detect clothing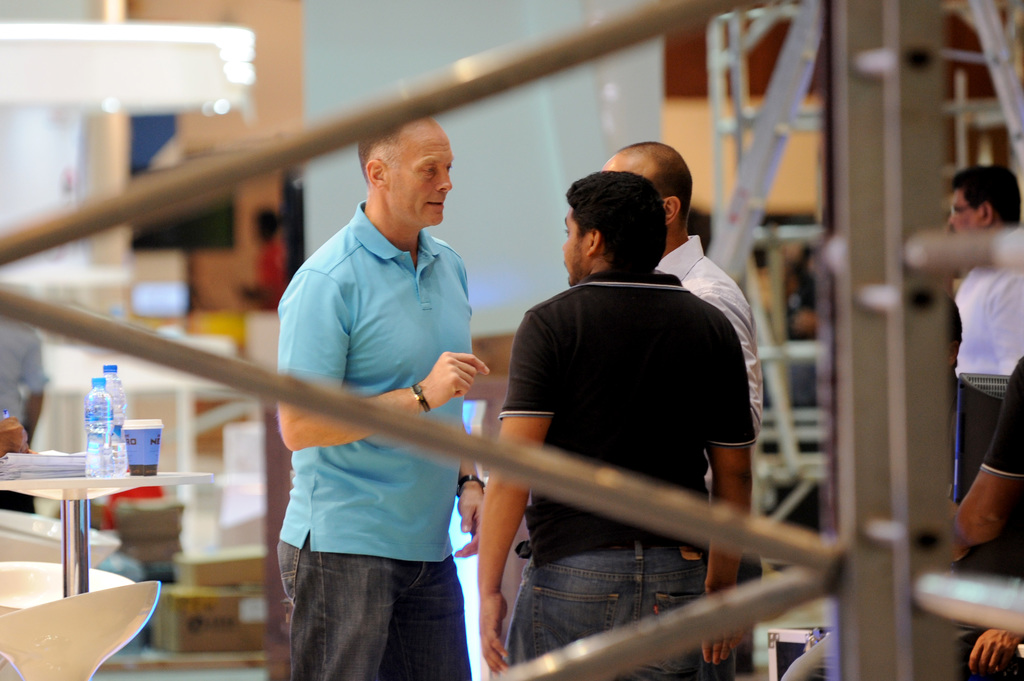
Rect(975, 357, 1023, 492)
